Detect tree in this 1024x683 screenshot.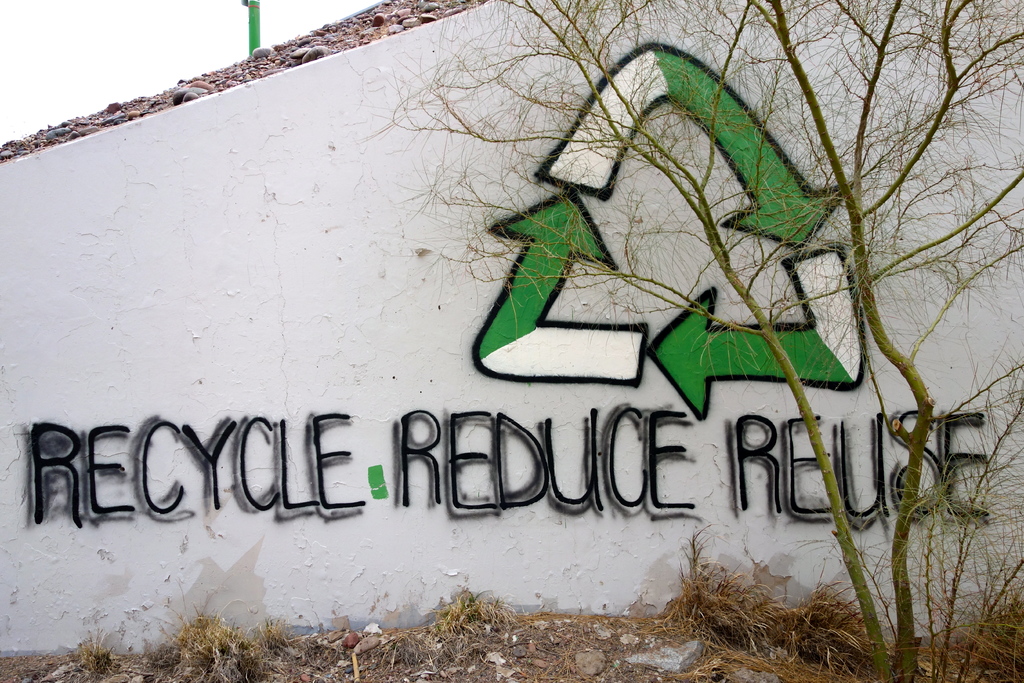
Detection: left=365, top=0, right=1023, bottom=682.
